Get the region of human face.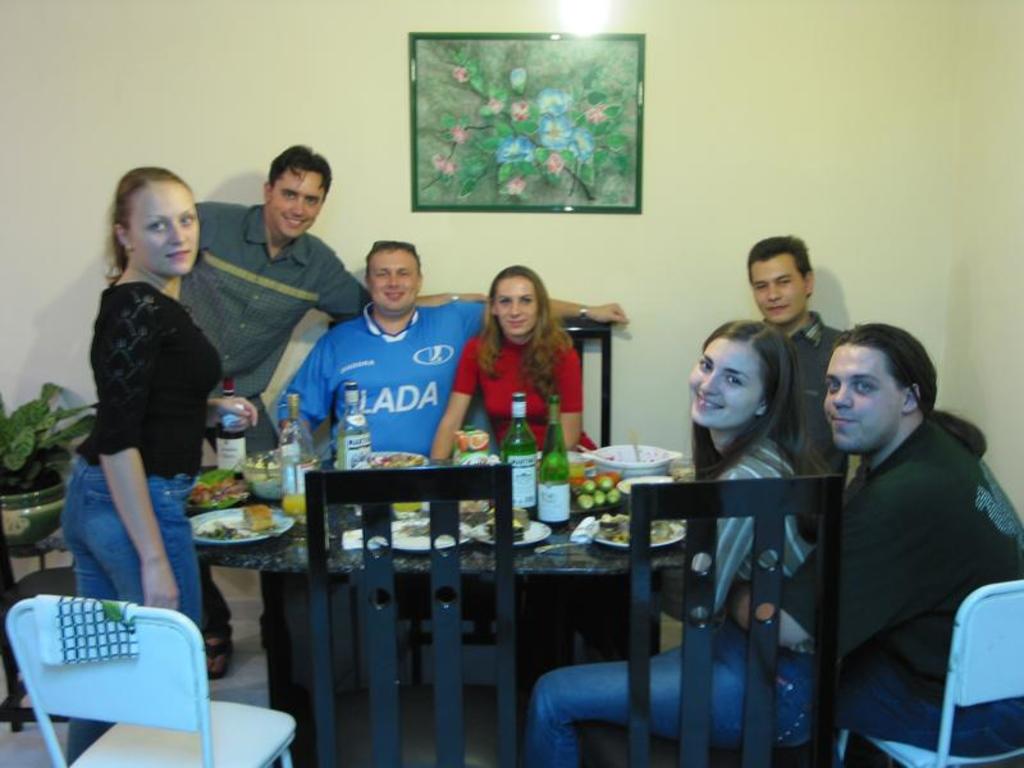
<bbox>819, 346, 901, 461</bbox>.
